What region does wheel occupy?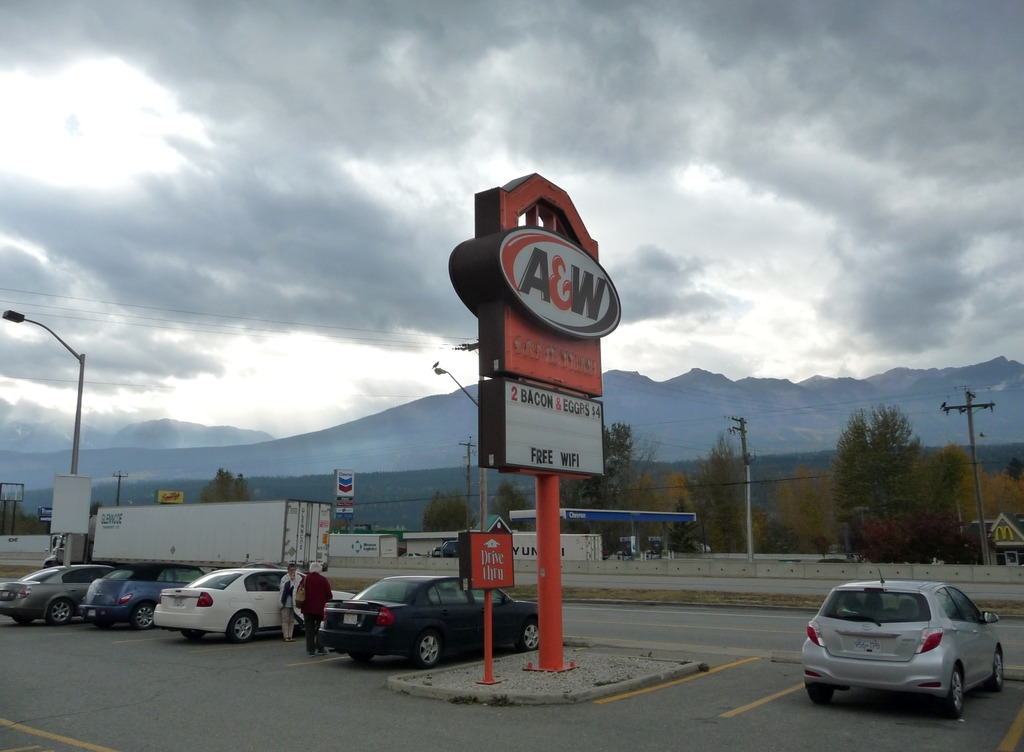
crop(227, 613, 251, 643).
